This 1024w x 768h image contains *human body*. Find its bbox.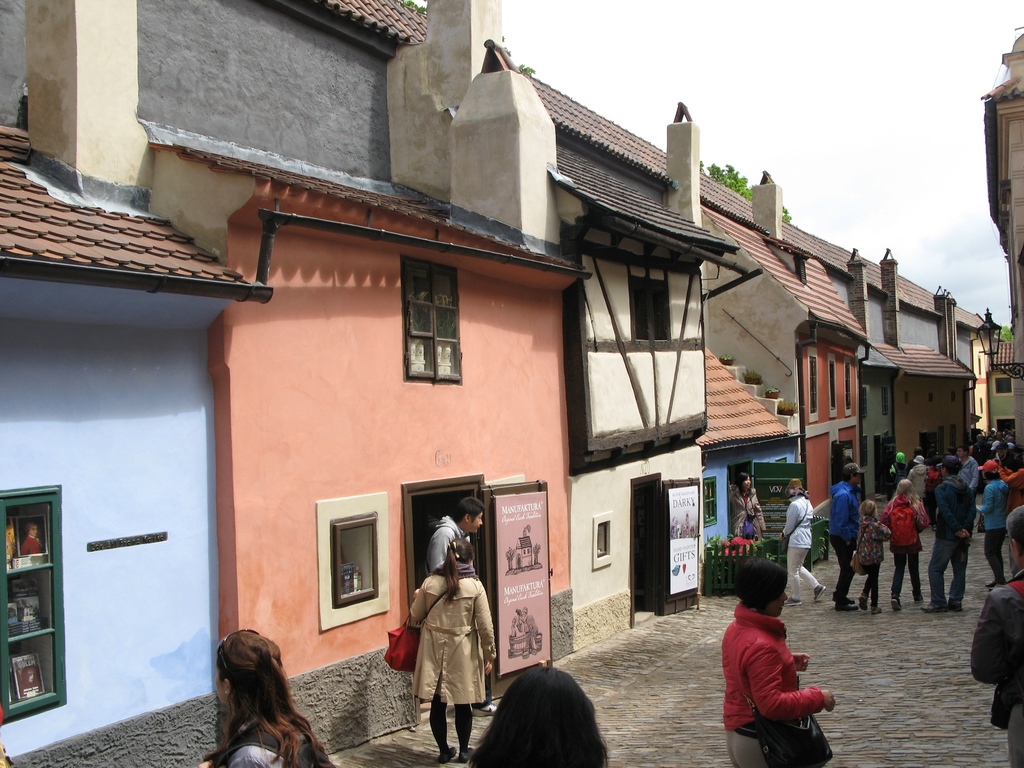
bbox(404, 537, 501, 763).
